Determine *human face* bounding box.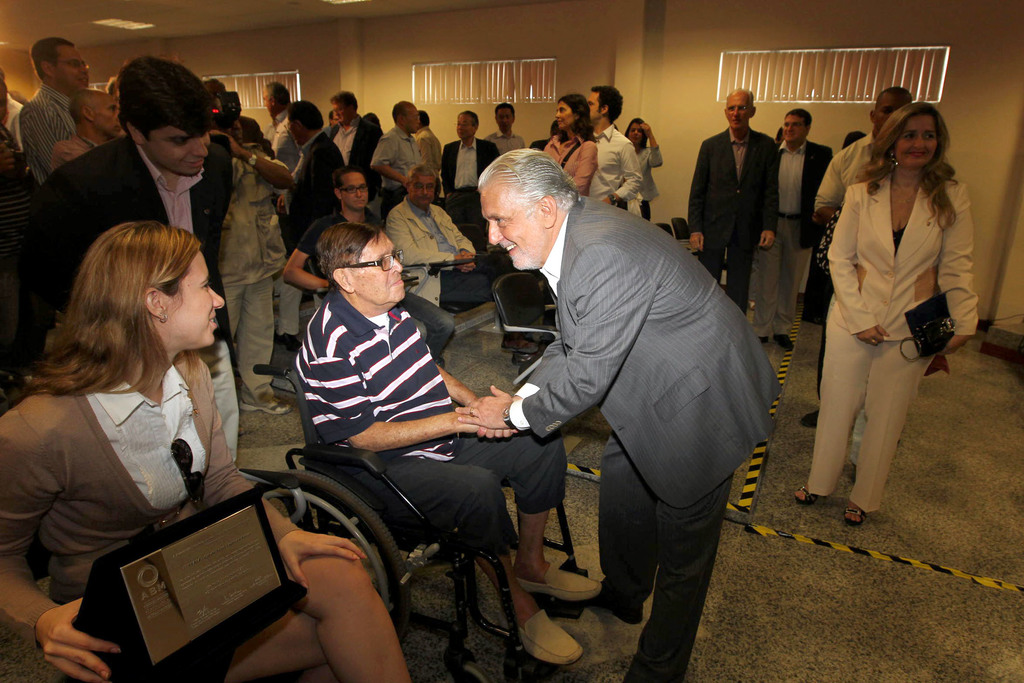
Determined: 586:94:601:120.
